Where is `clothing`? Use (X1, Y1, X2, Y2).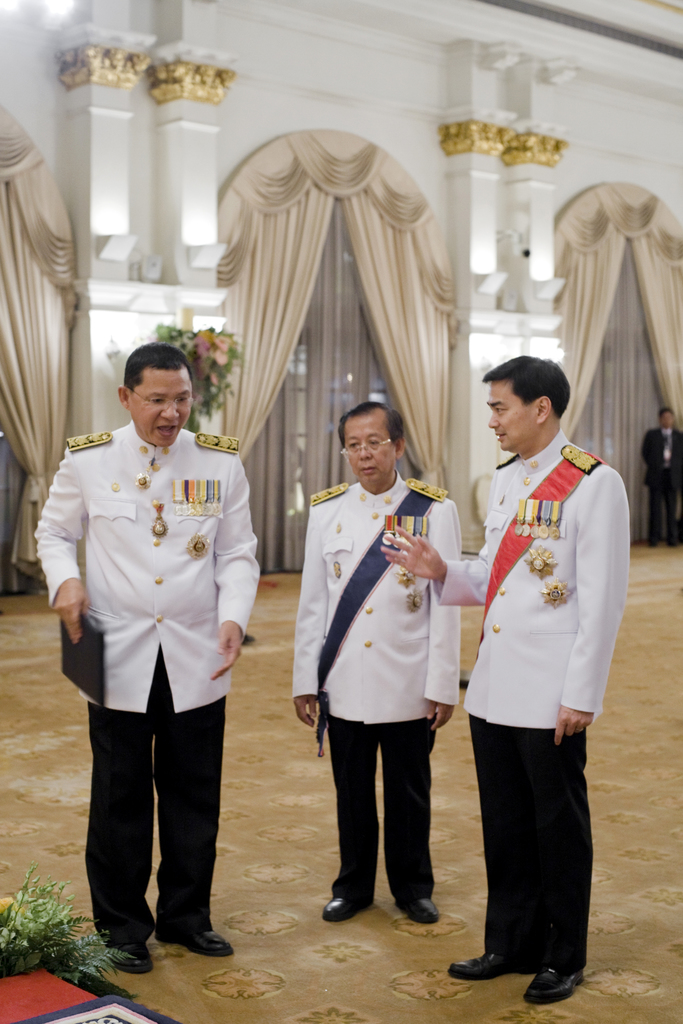
(649, 424, 682, 561).
